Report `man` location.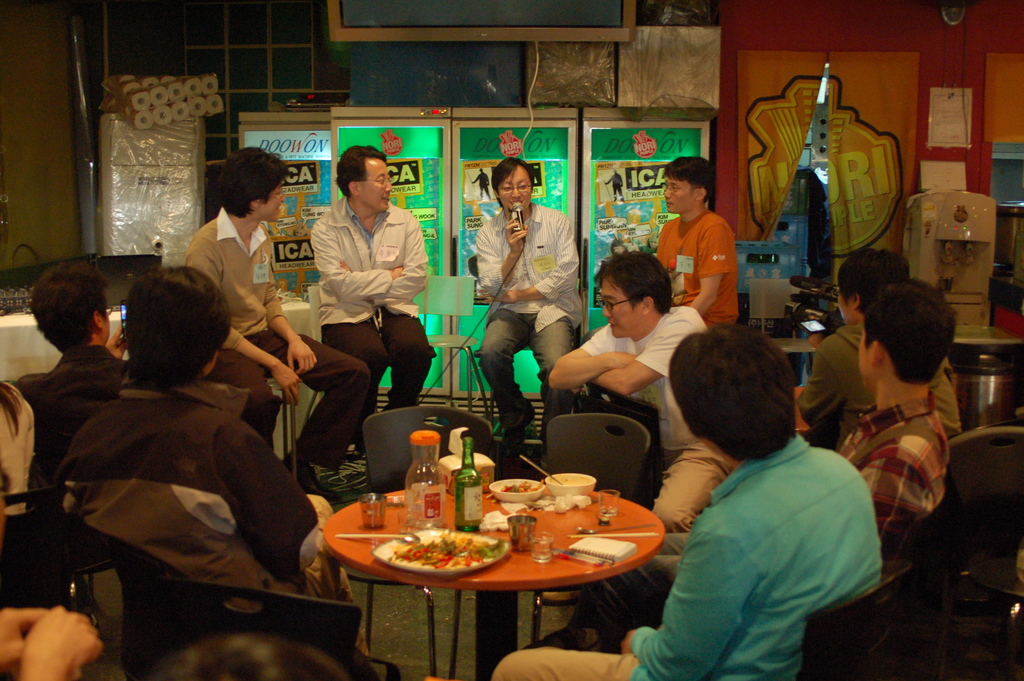
Report: x1=540, y1=247, x2=719, y2=532.
